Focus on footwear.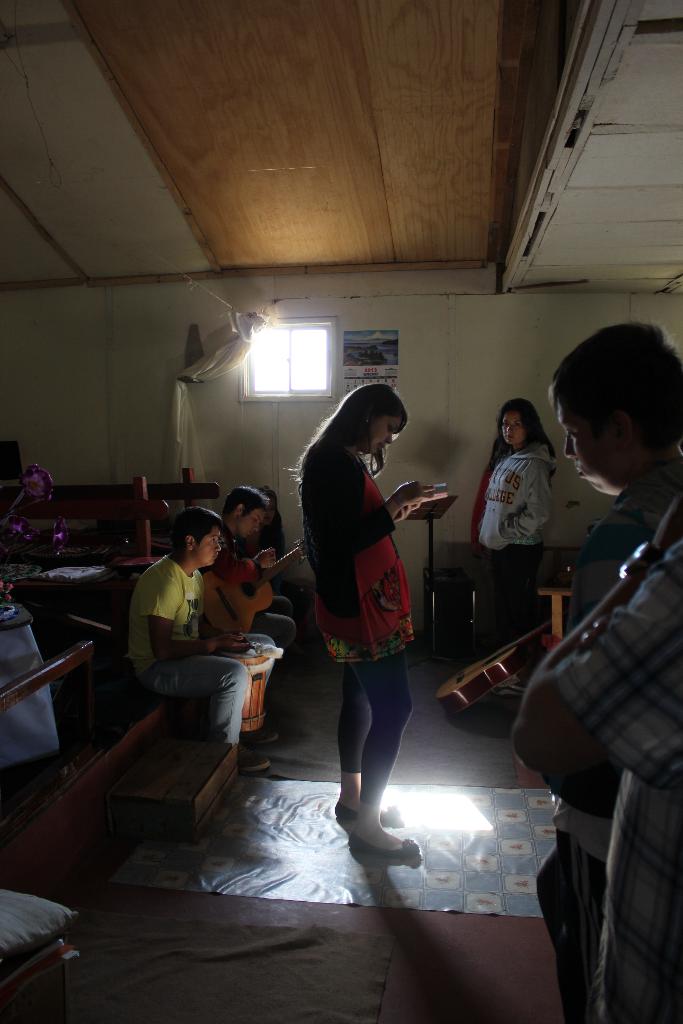
Focused at left=247, top=725, right=280, bottom=746.
